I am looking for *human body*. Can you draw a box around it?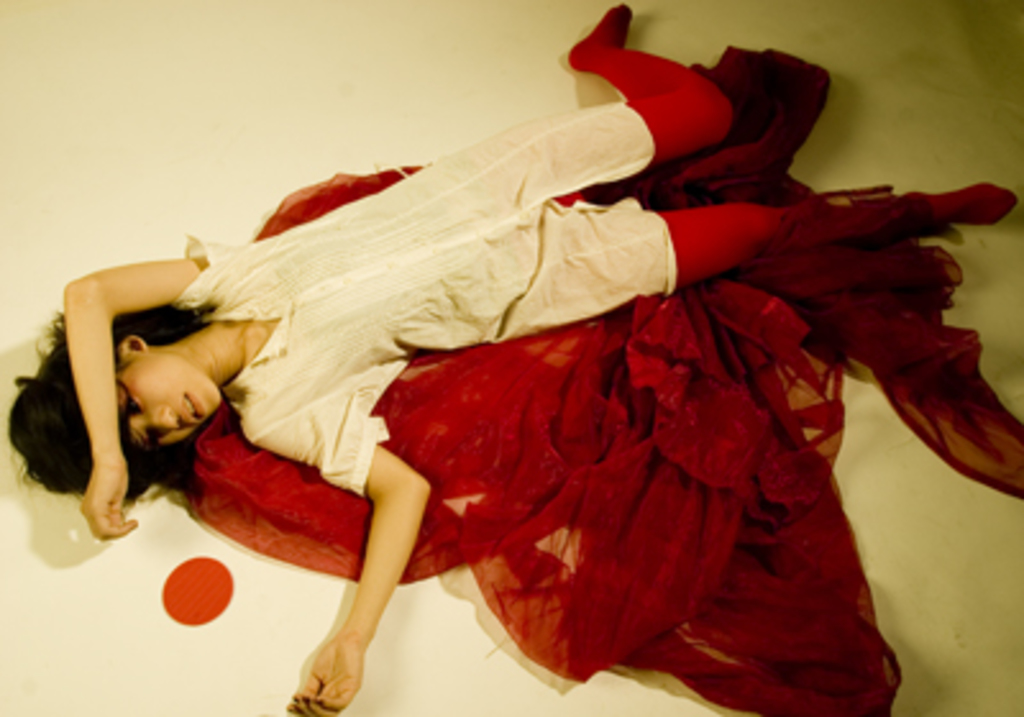
Sure, the bounding box is detection(10, 3, 1019, 714).
